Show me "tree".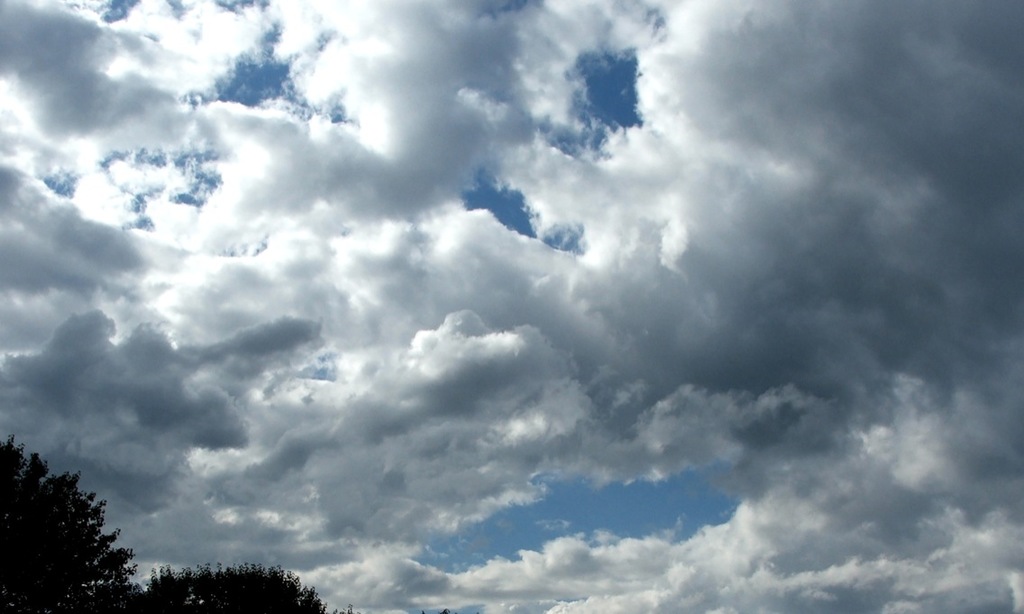
"tree" is here: select_region(0, 425, 358, 613).
